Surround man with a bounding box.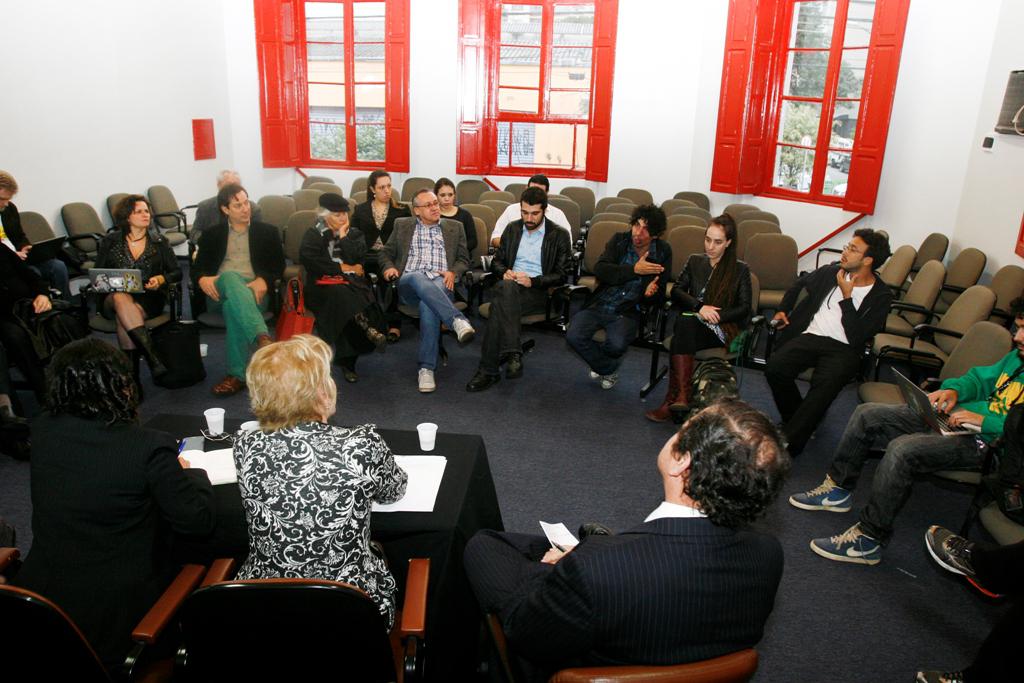
<region>16, 336, 226, 639</region>.
